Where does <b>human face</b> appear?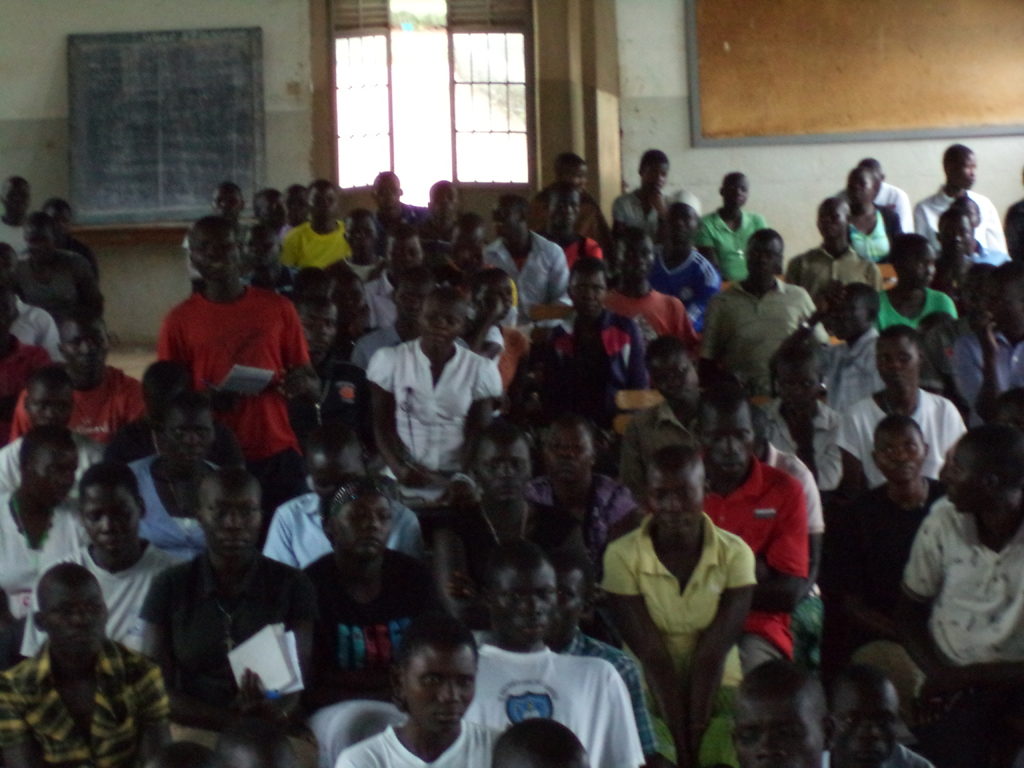
Appears at left=0, top=243, right=17, bottom=287.
